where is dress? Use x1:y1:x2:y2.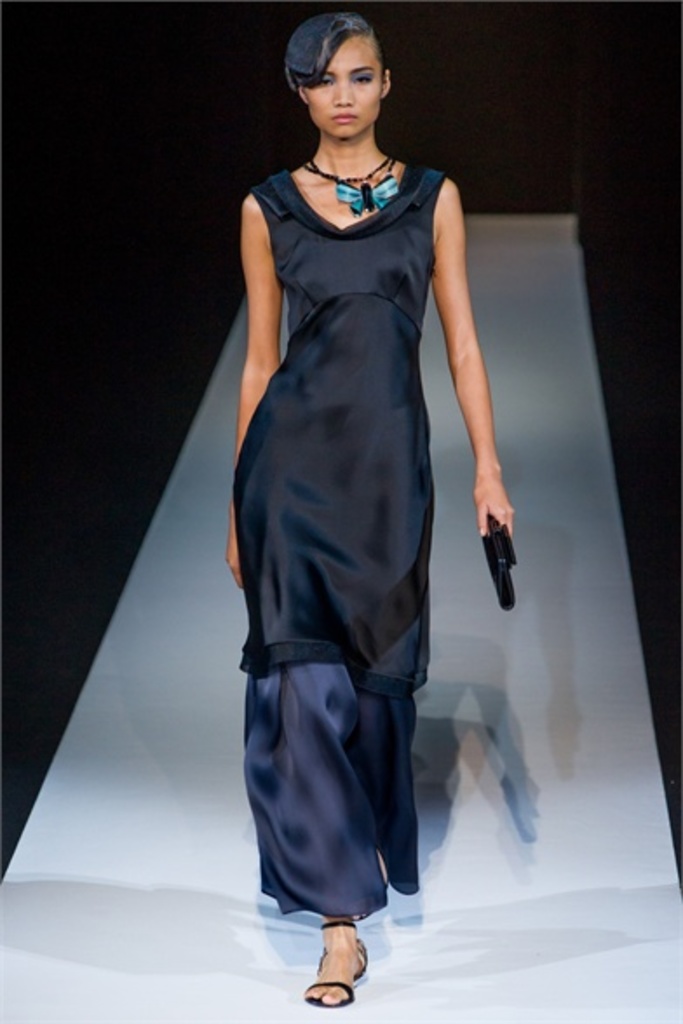
232:165:441:909.
